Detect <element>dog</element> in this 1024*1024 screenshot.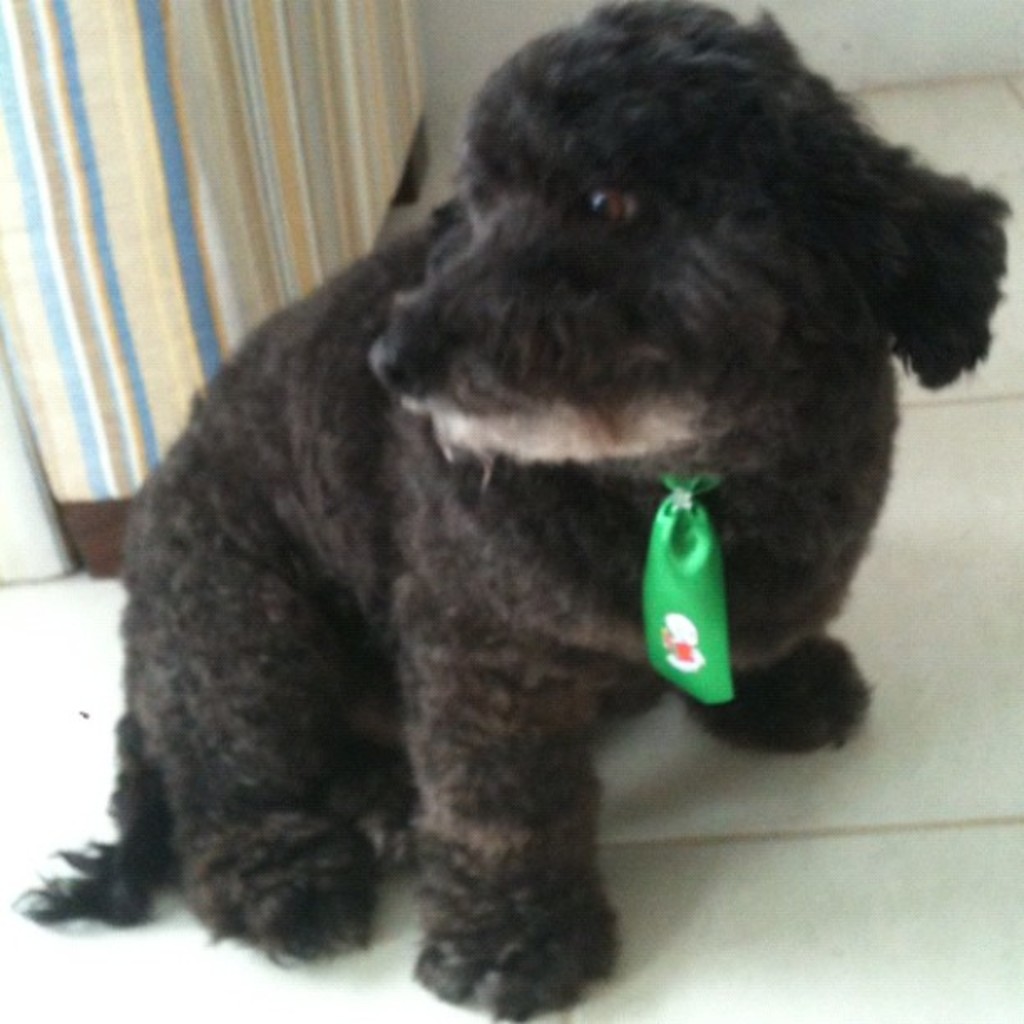
Detection: select_region(8, 0, 1017, 1022).
